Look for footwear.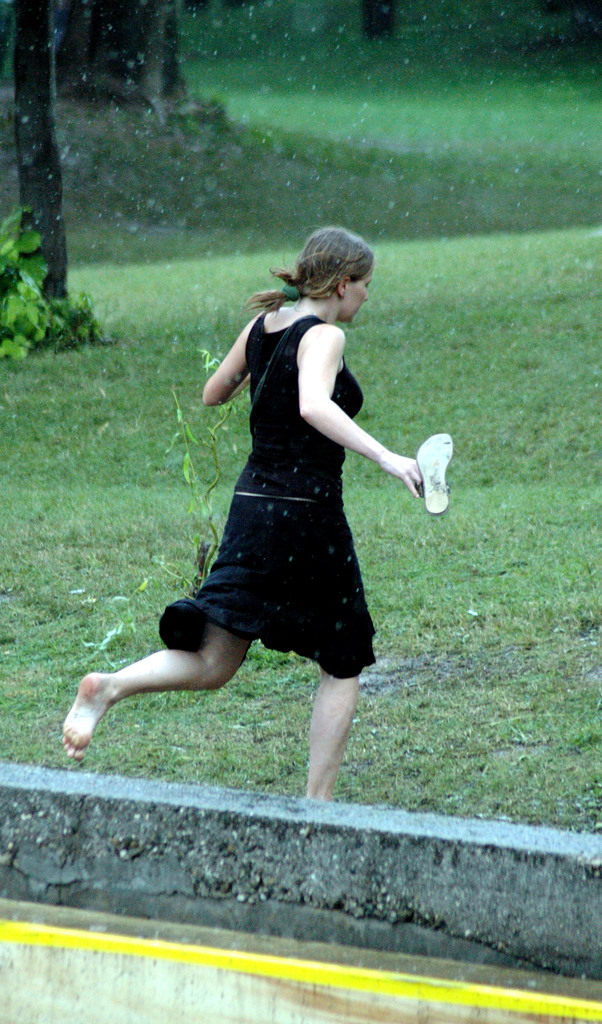
Found: l=411, t=424, r=466, b=515.
